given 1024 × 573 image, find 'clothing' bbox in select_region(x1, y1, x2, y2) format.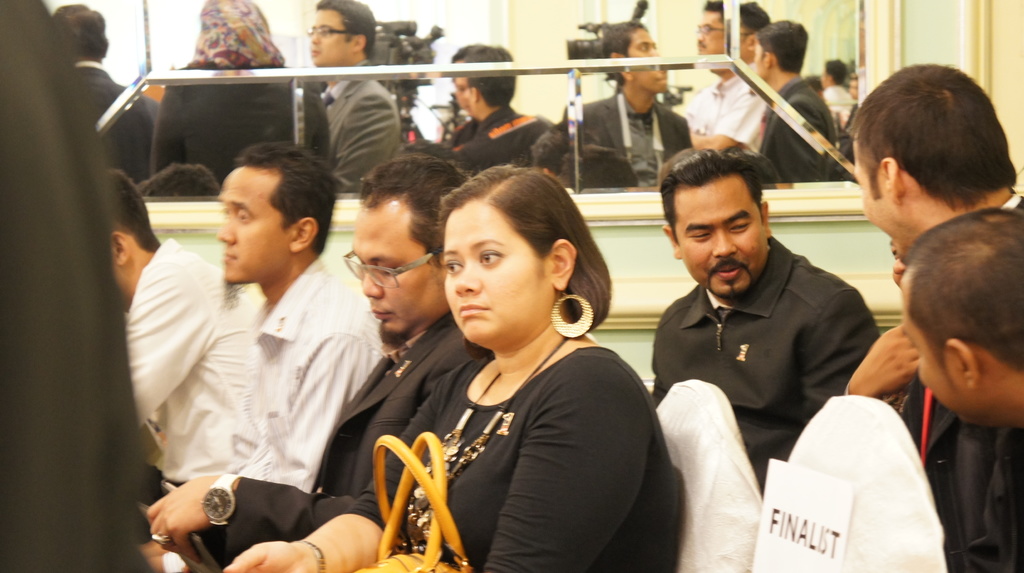
select_region(155, 242, 385, 490).
